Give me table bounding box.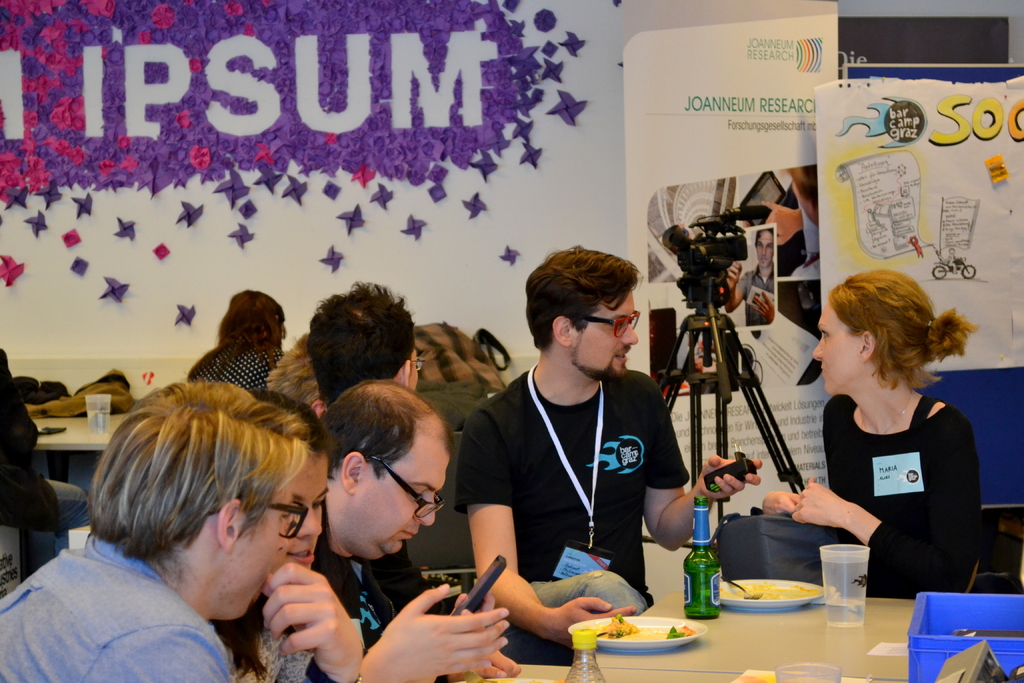
select_region(31, 415, 129, 486).
